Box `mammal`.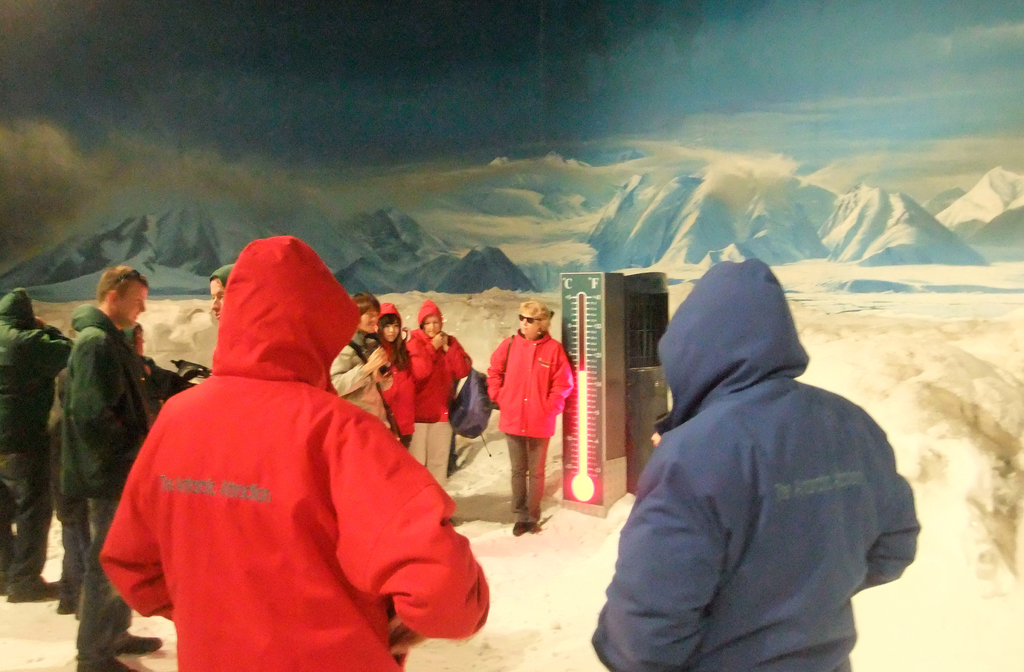
<region>87, 231, 493, 671</region>.
